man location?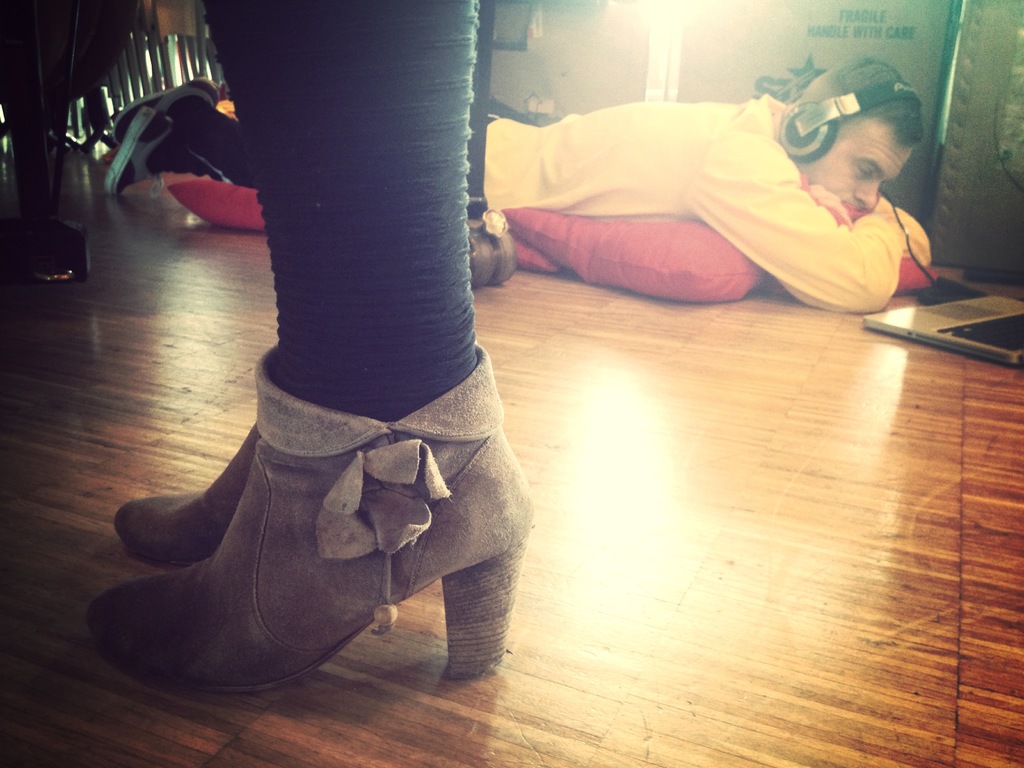
locate(105, 49, 957, 324)
